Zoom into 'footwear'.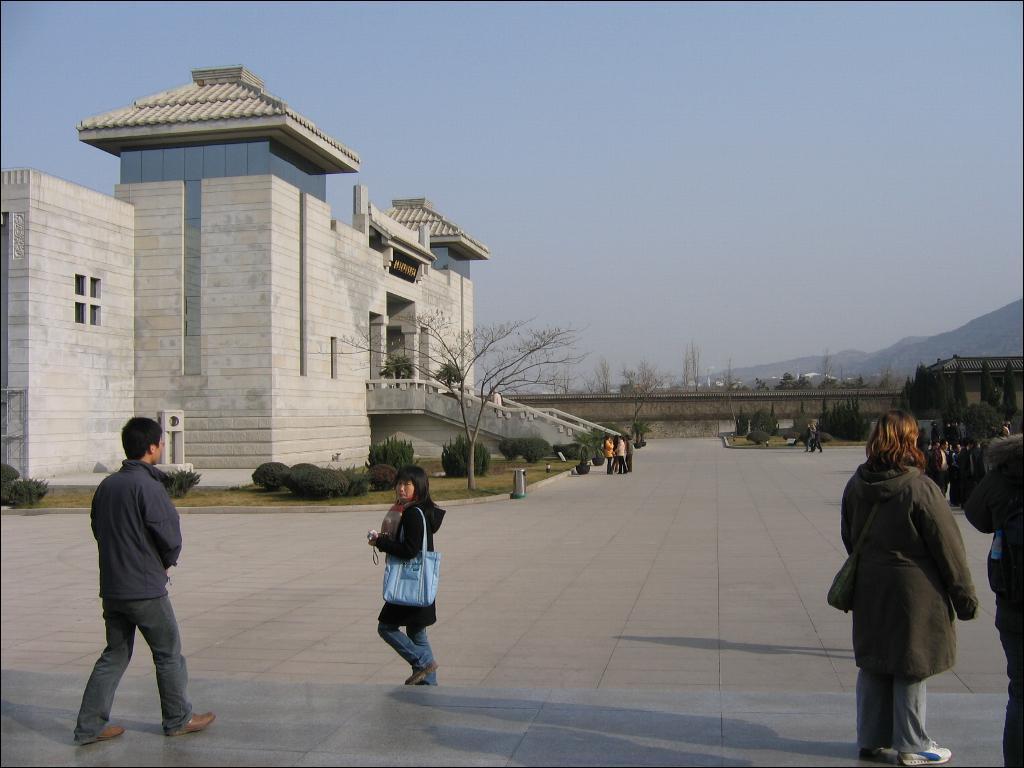
Zoom target: (895,743,953,767).
